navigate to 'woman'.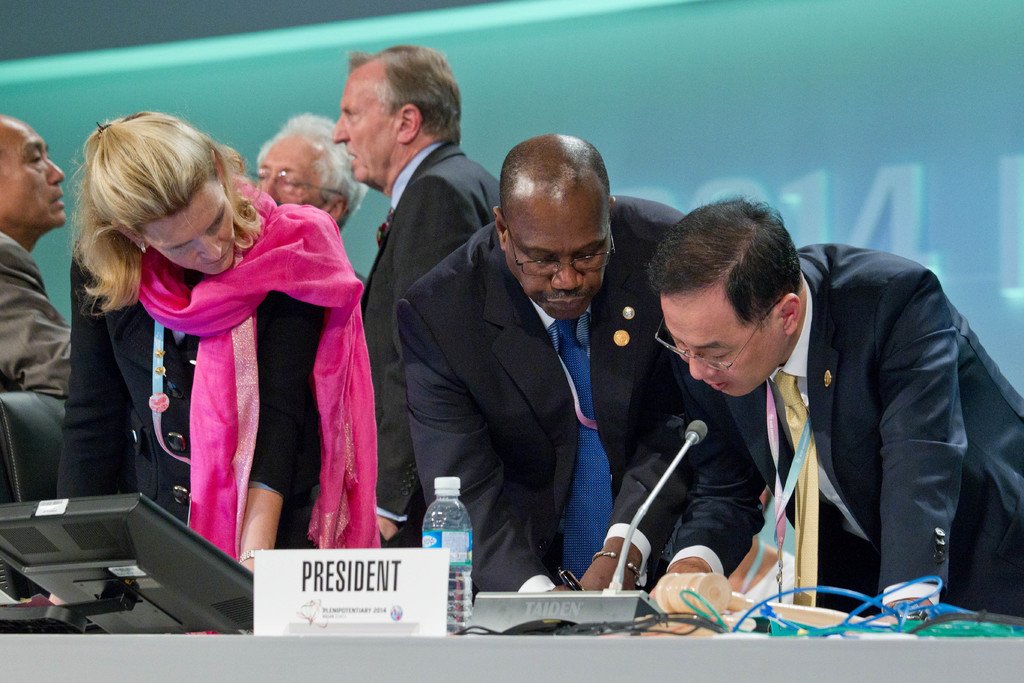
Navigation target: box(84, 123, 334, 576).
